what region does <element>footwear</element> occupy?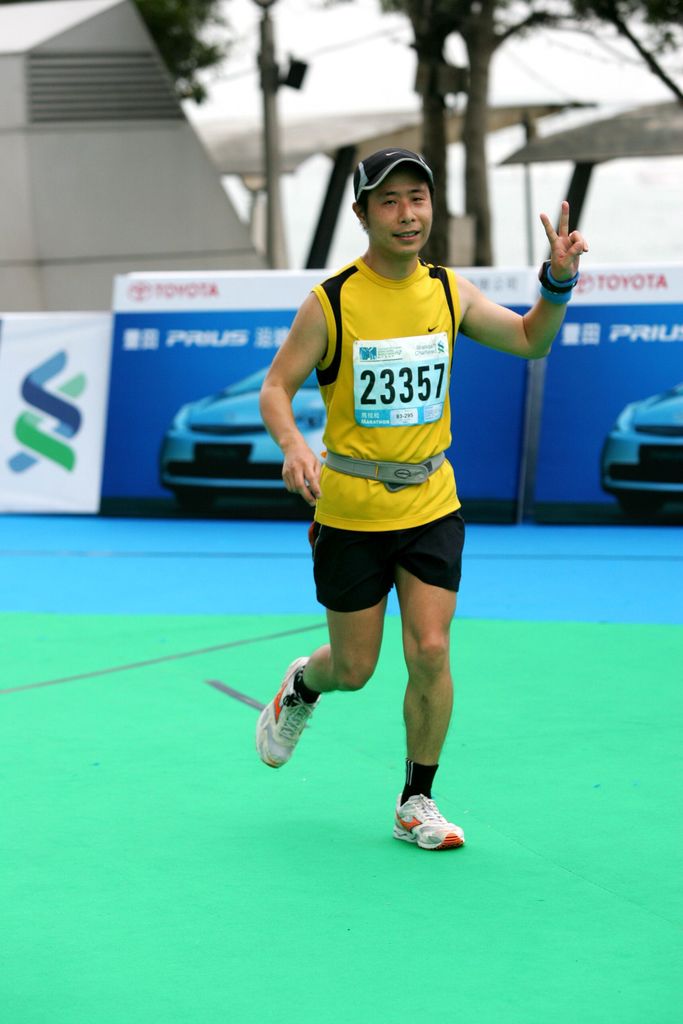
[387, 797, 470, 856].
